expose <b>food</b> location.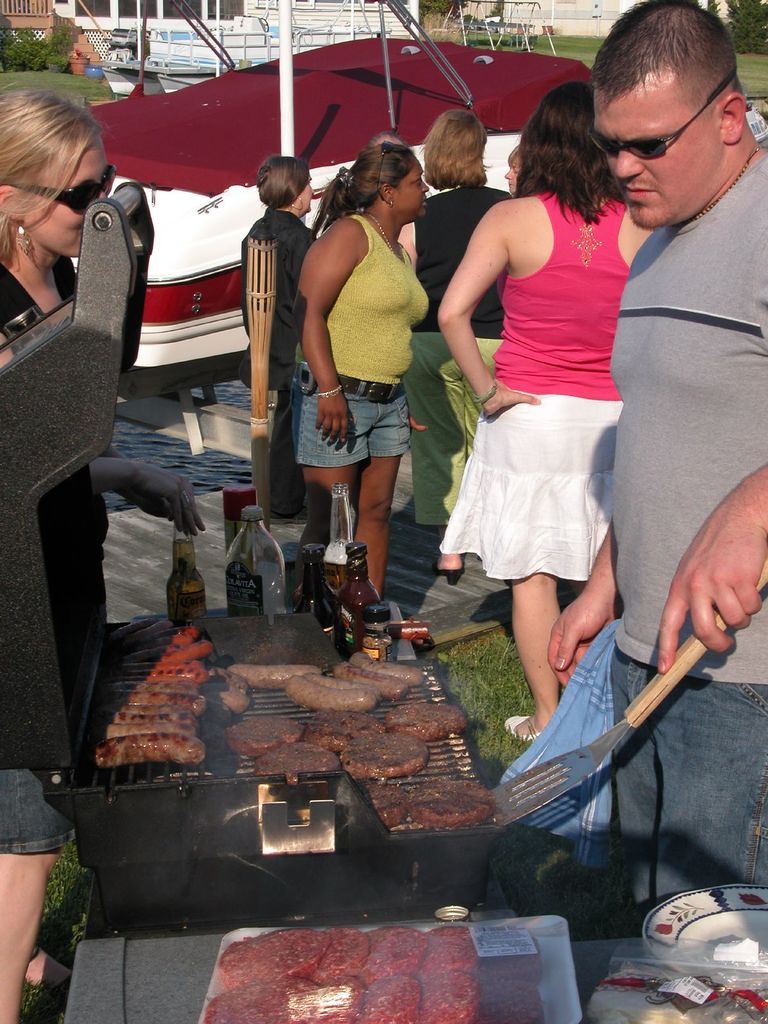
Exposed at <region>301, 668, 380, 701</region>.
